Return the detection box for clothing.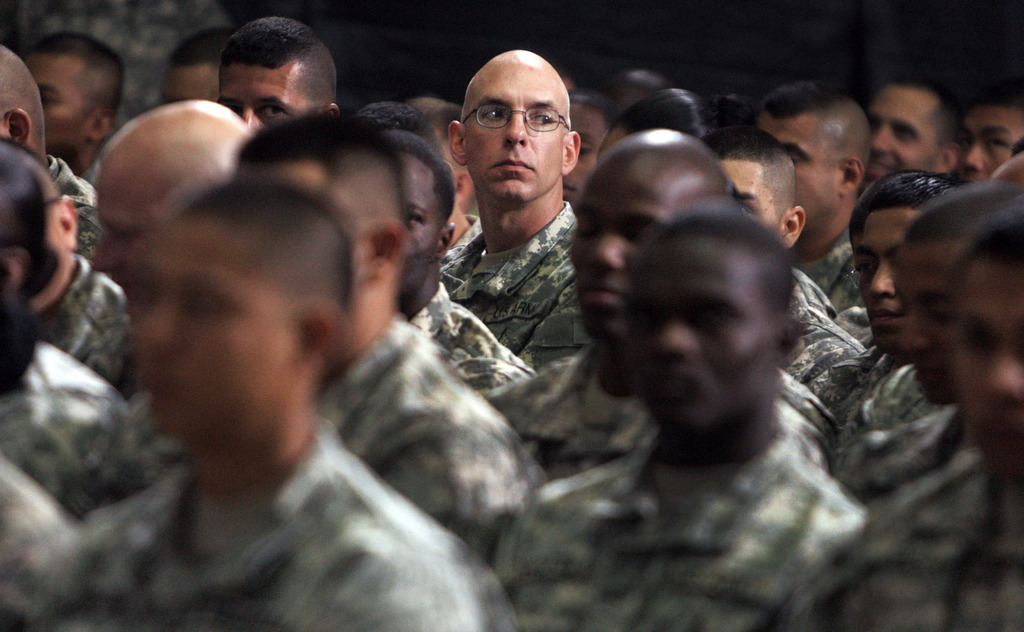
[774, 263, 866, 385].
